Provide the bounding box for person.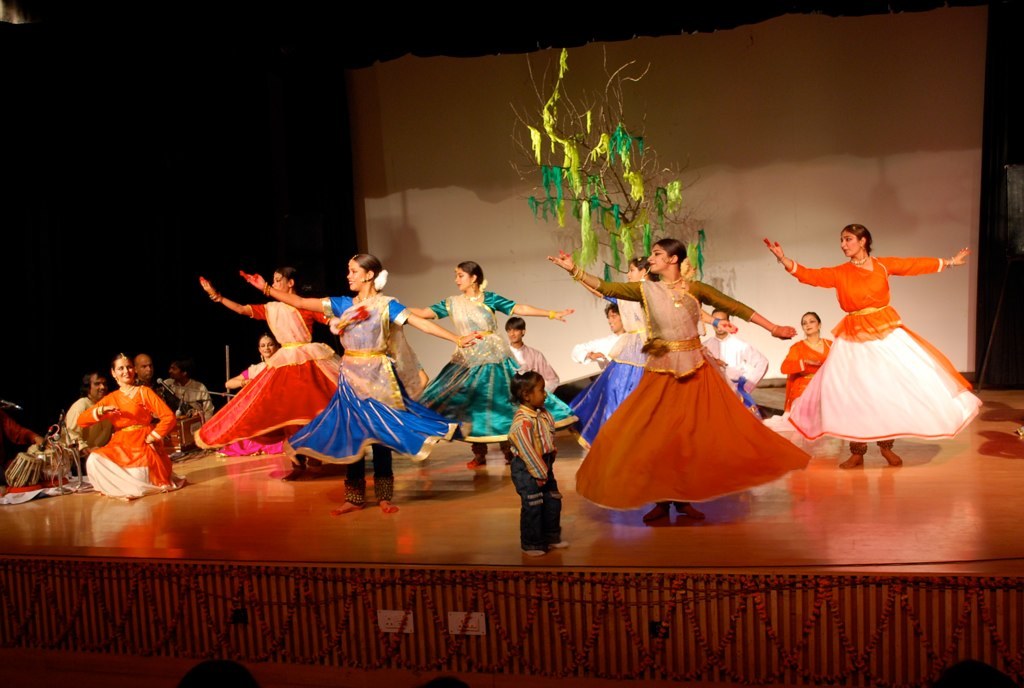
[0, 413, 44, 478].
